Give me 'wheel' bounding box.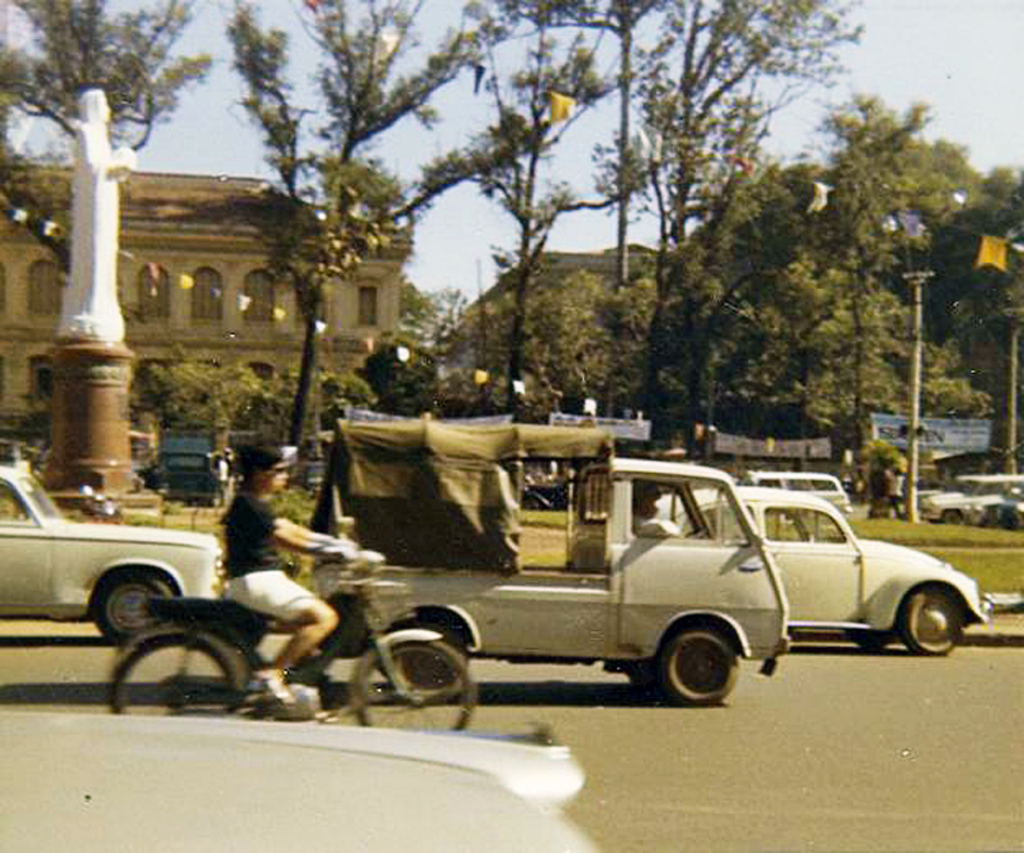
95:565:177:643.
